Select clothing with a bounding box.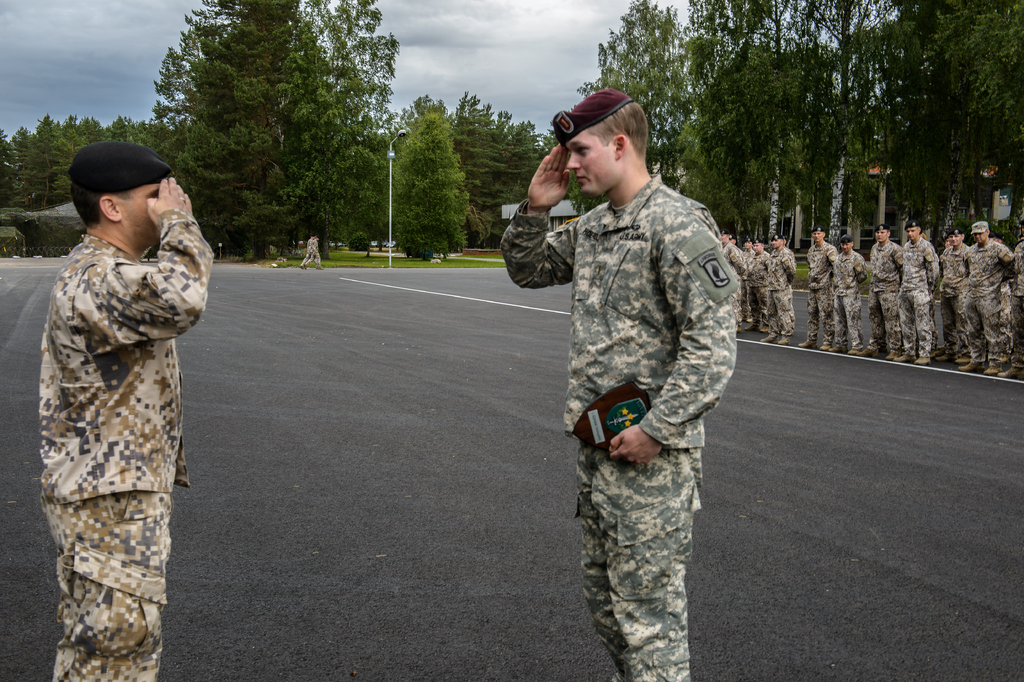
select_region(748, 249, 769, 322).
